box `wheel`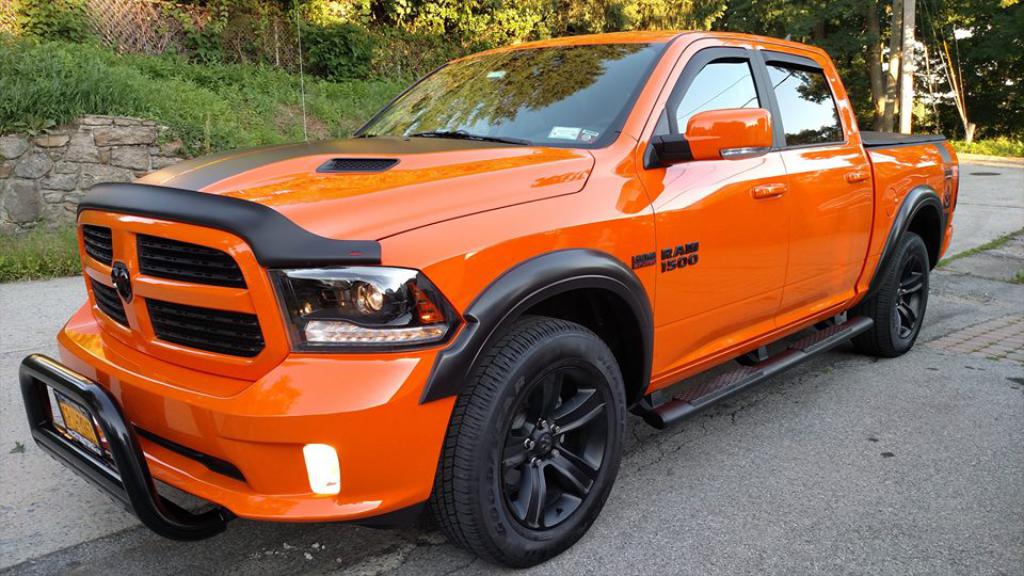
[x1=852, y1=233, x2=931, y2=351]
